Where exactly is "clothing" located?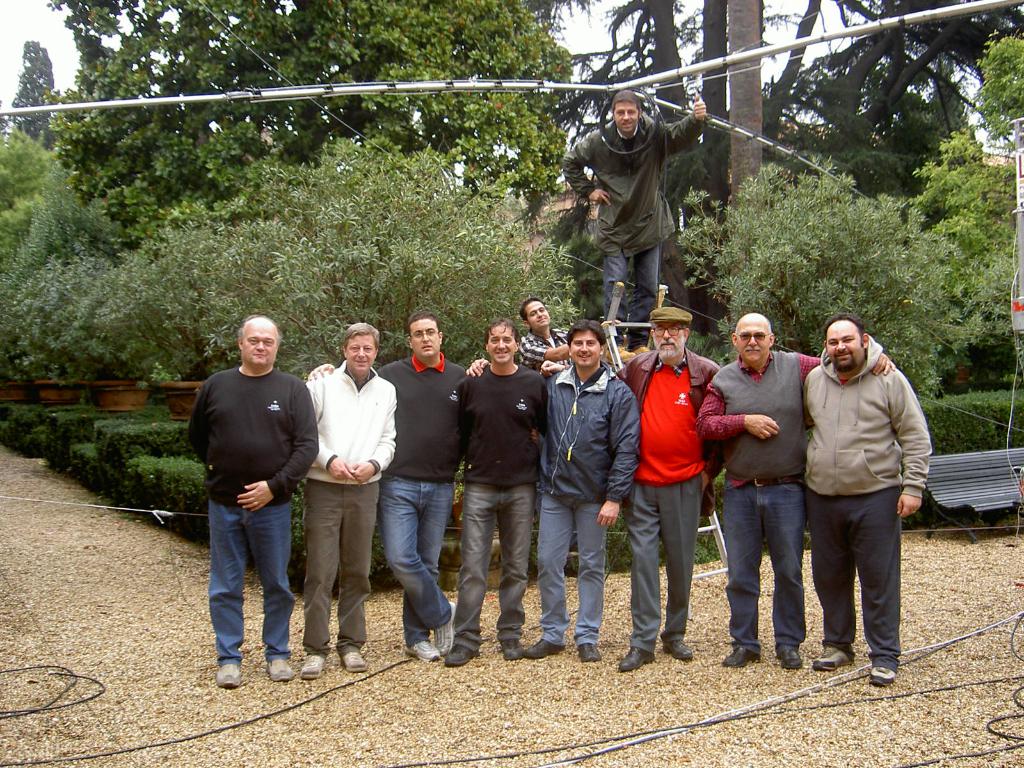
Its bounding box is {"left": 191, "top": 364, "right": 314, "bottom": 656}.
